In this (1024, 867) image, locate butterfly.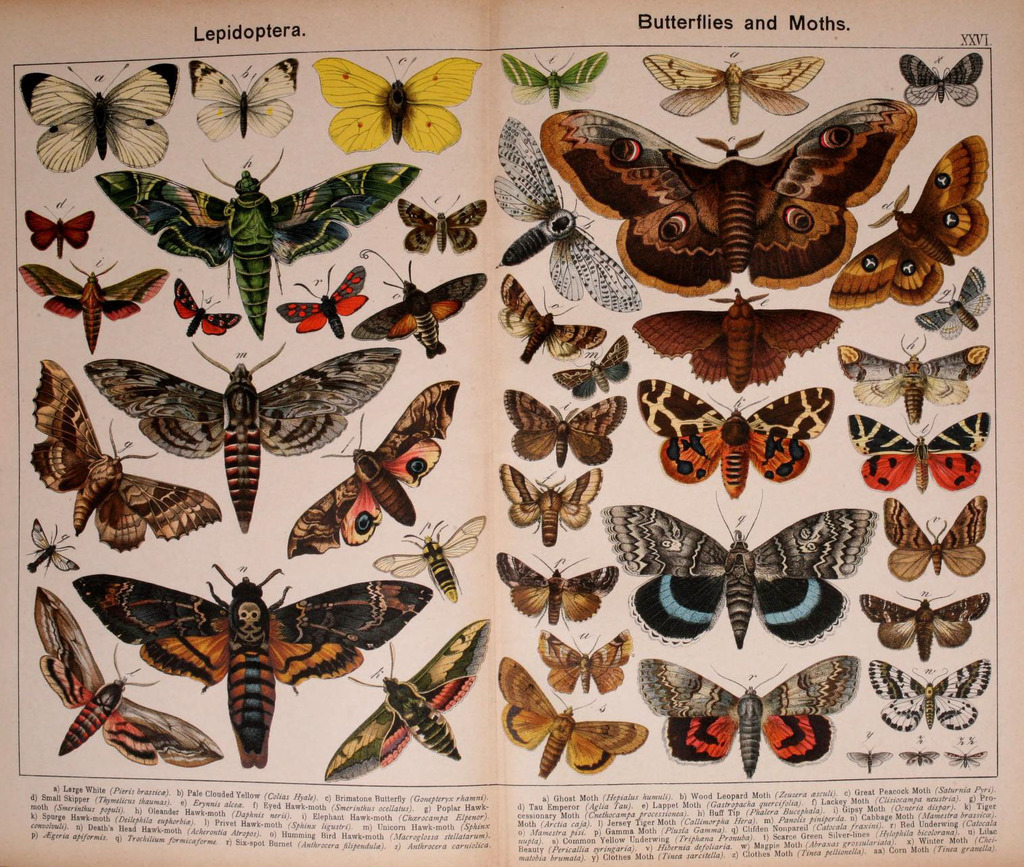
Bounding box: Rect(30, 364, 228, 559).
